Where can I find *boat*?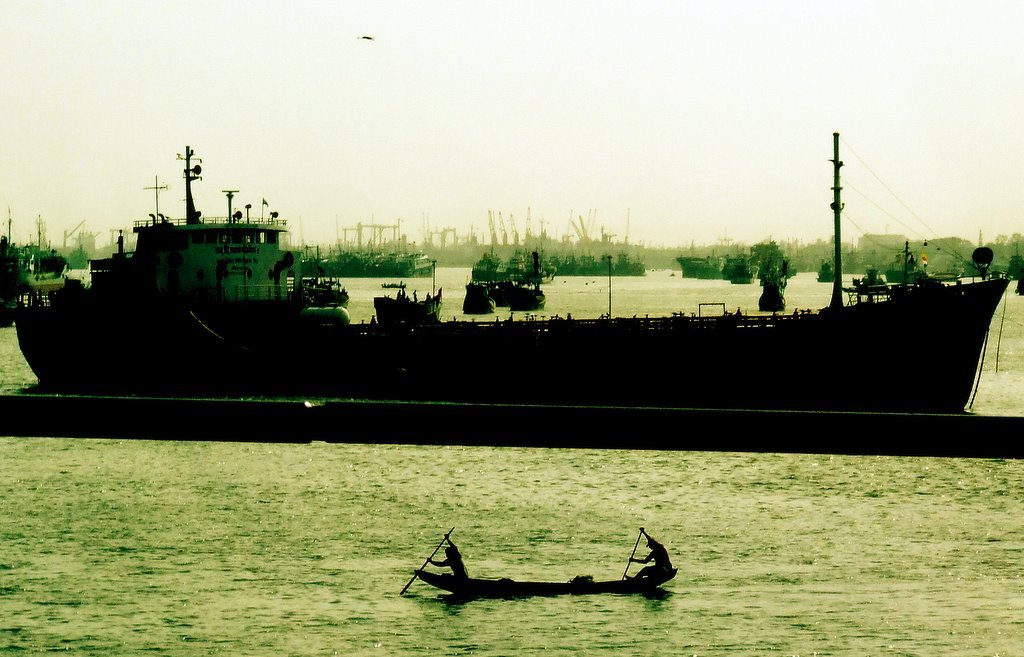
You can find it at box(748, 235, 800, 285).
